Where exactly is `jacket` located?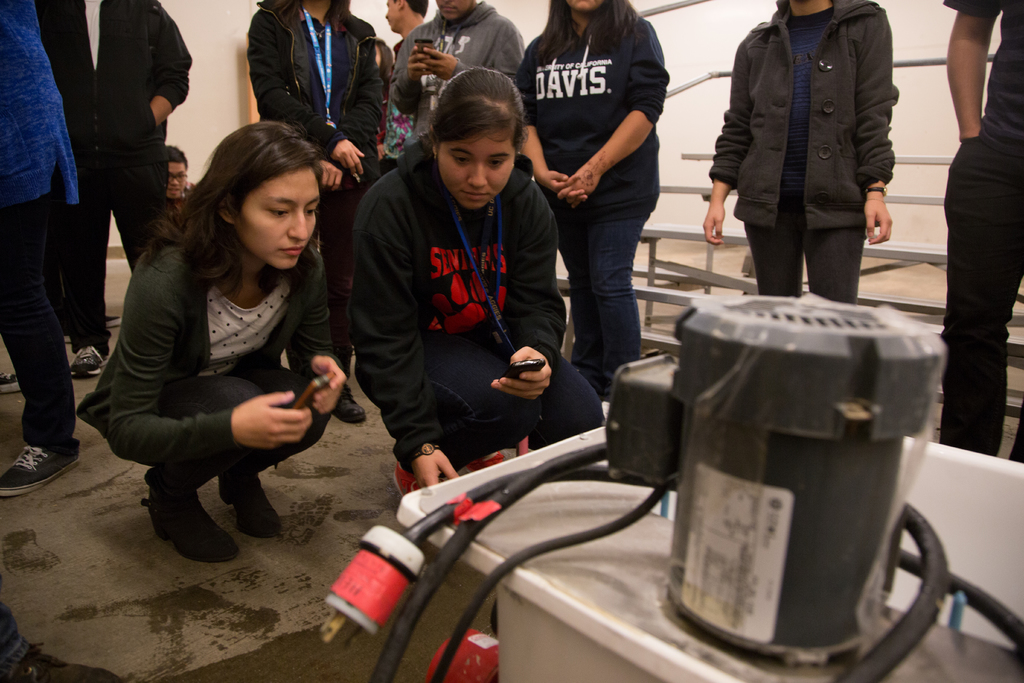
Its bounding box is Rect(247, 5, 386, 175).
